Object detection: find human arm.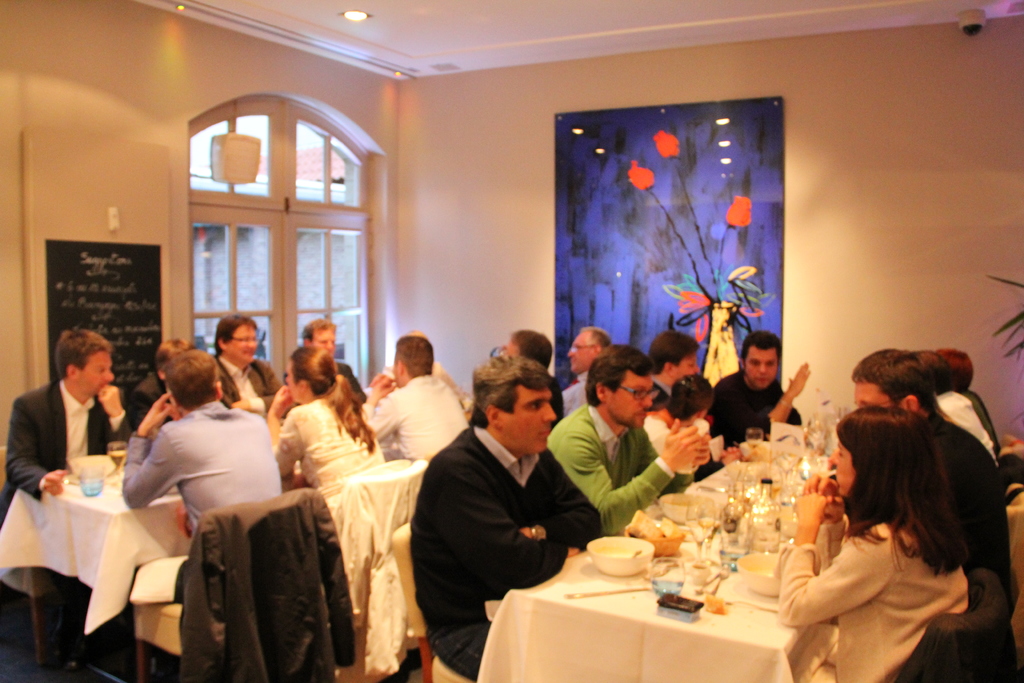
x1=520 y1=452 x2=607 y2=554.
